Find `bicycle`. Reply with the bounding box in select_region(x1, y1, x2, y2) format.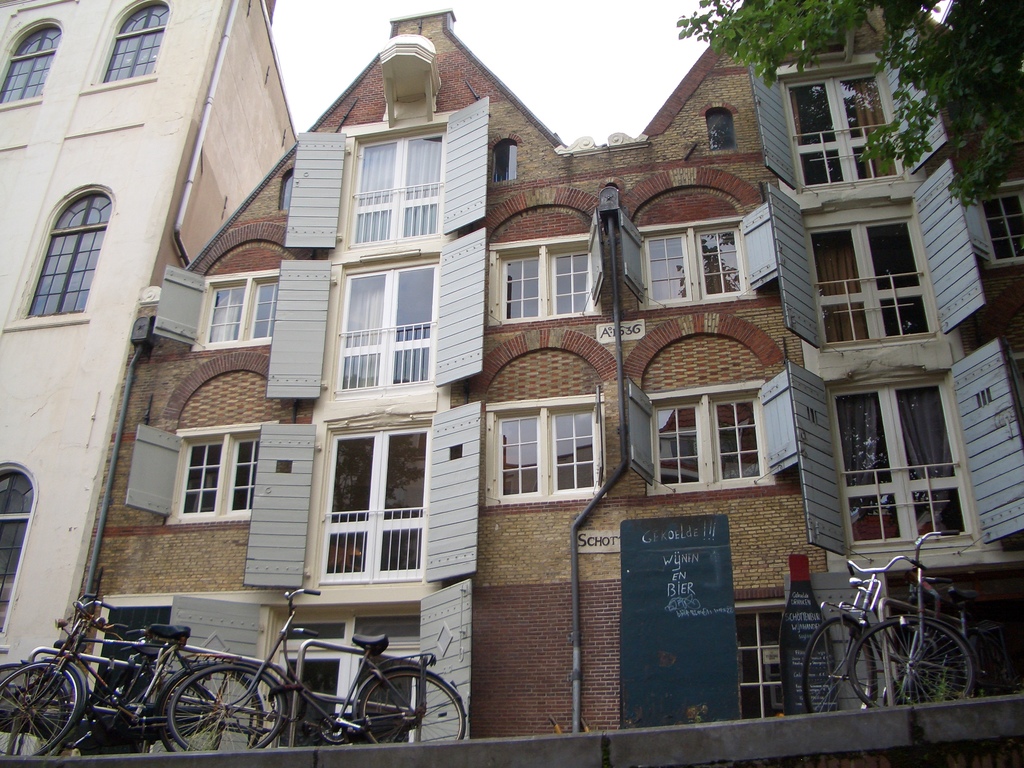
select_region(839, 532, 981, 704).
